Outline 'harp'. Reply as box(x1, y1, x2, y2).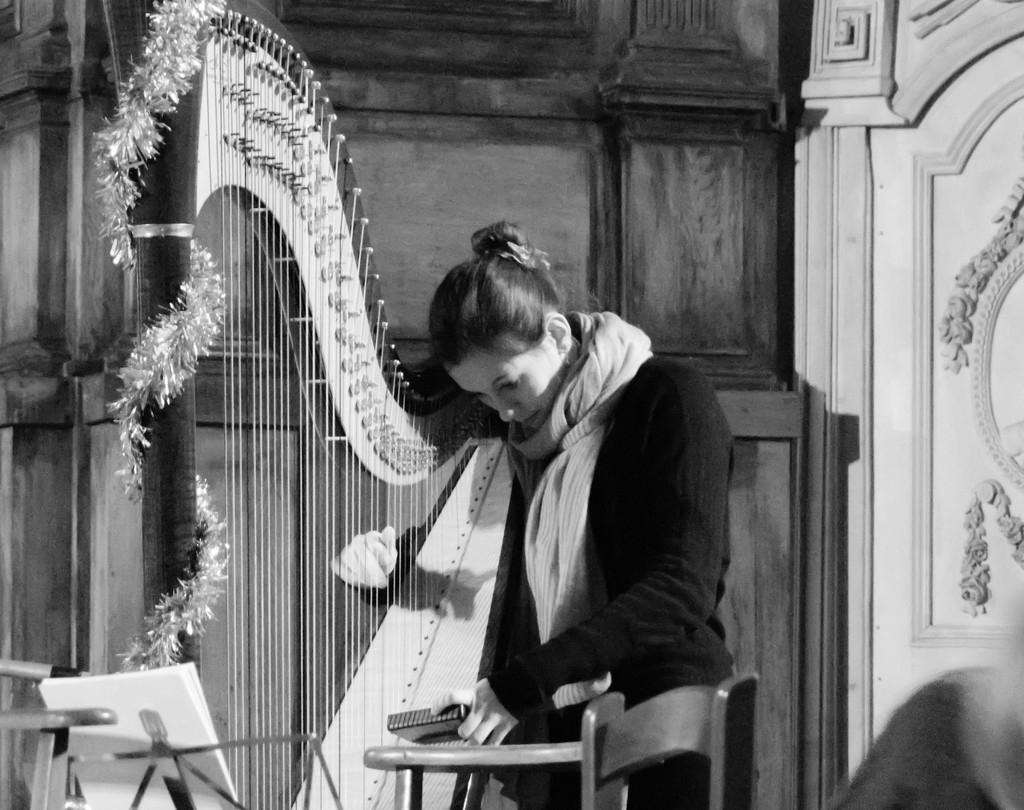
box(108, 0, 528, 809).
